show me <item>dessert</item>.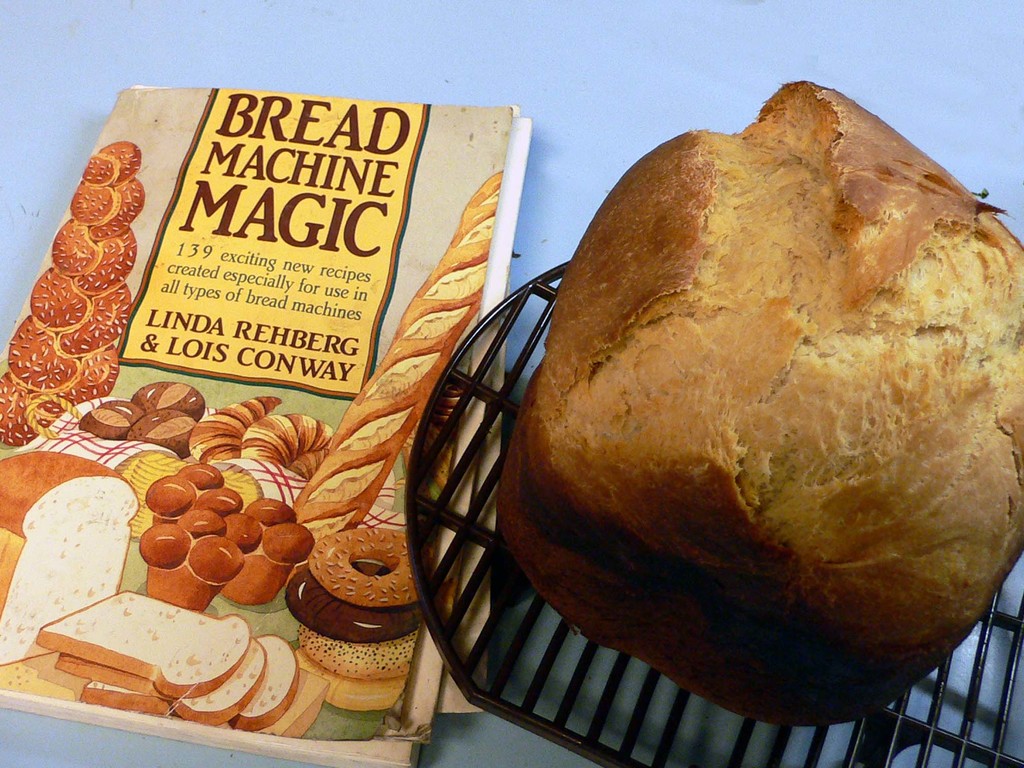
<item>dessert</item> is here: [left=60, top=639, right=271, bottom=719].
